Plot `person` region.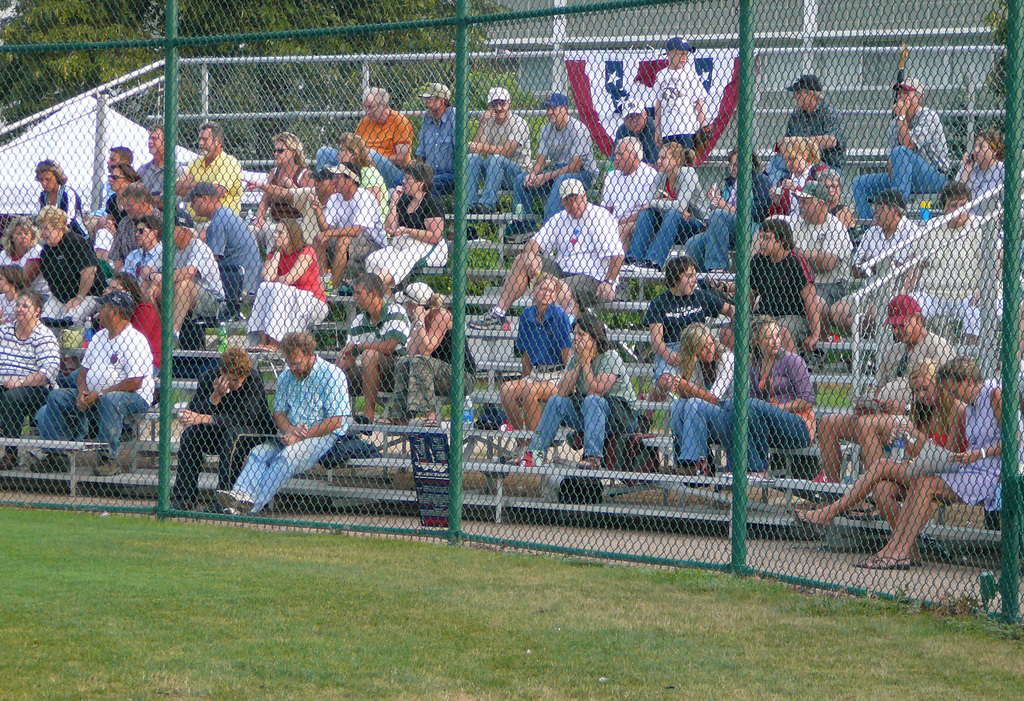
Plotted at bbox=[950, 130, 1008, 215].
